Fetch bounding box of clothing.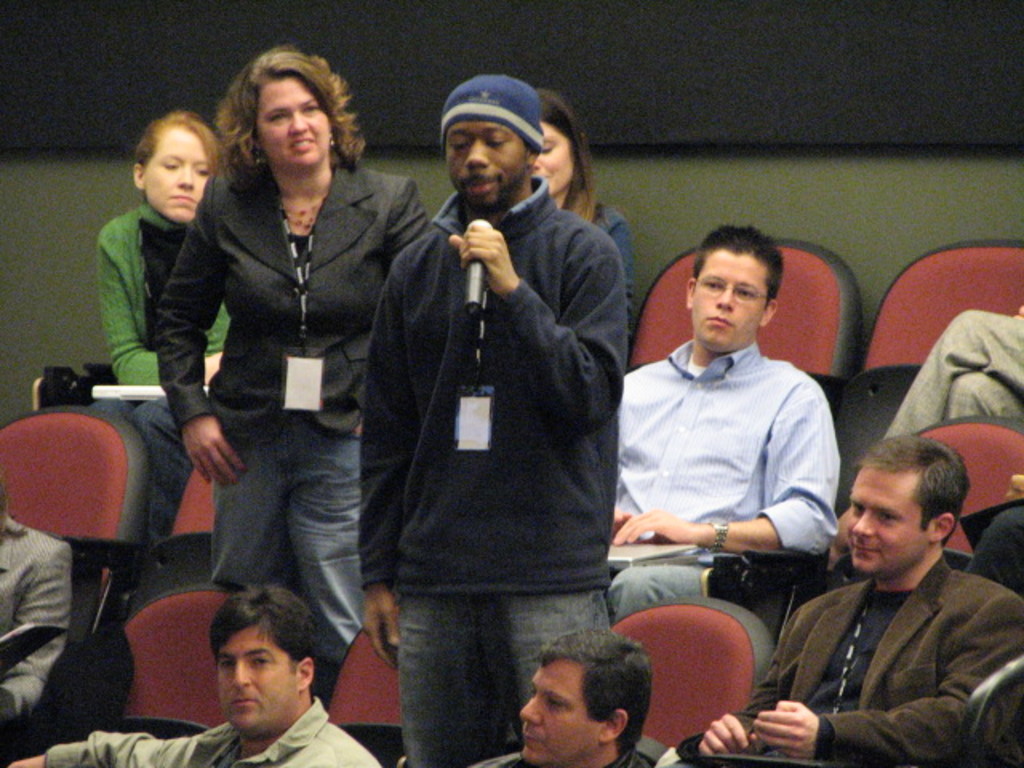
Bbox: locate(470, 742, 658, 765).
